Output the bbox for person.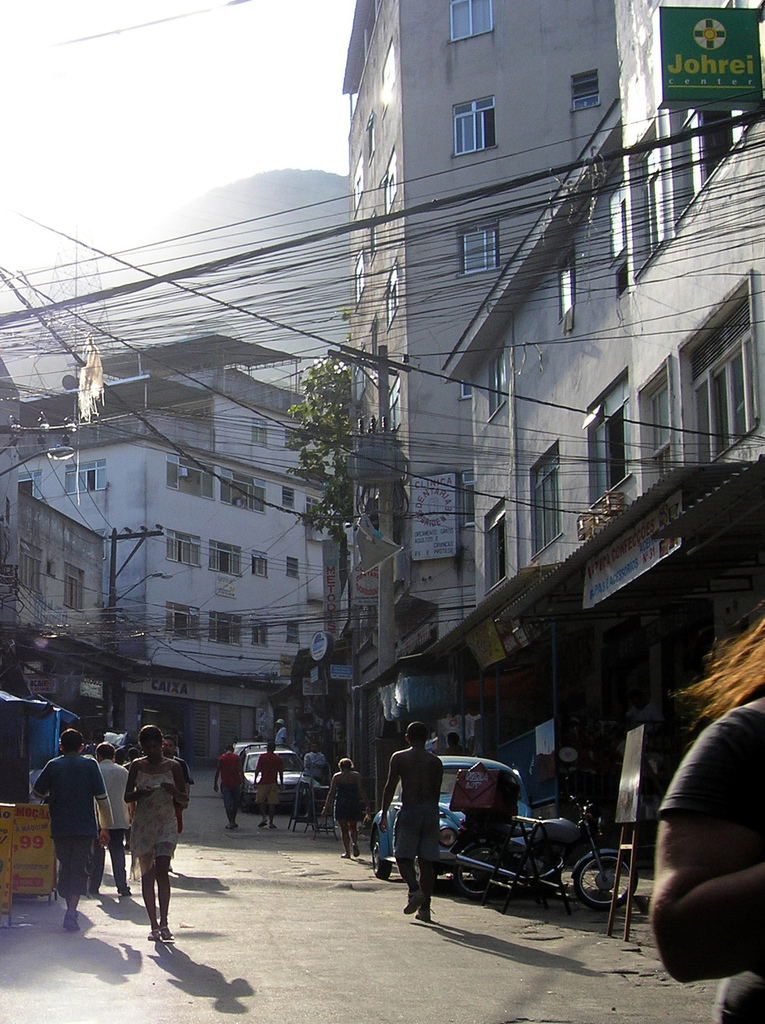
[x1=214, y1=739, x2=248, y2=832].
